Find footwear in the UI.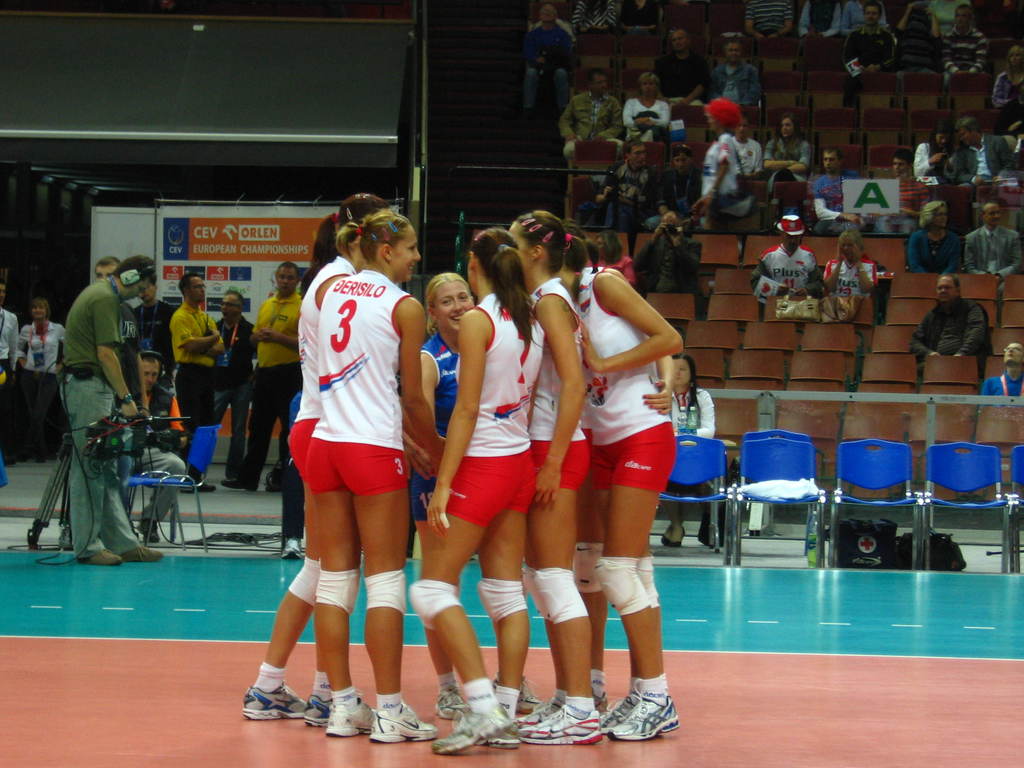
UI element at 598:668:673:753.
